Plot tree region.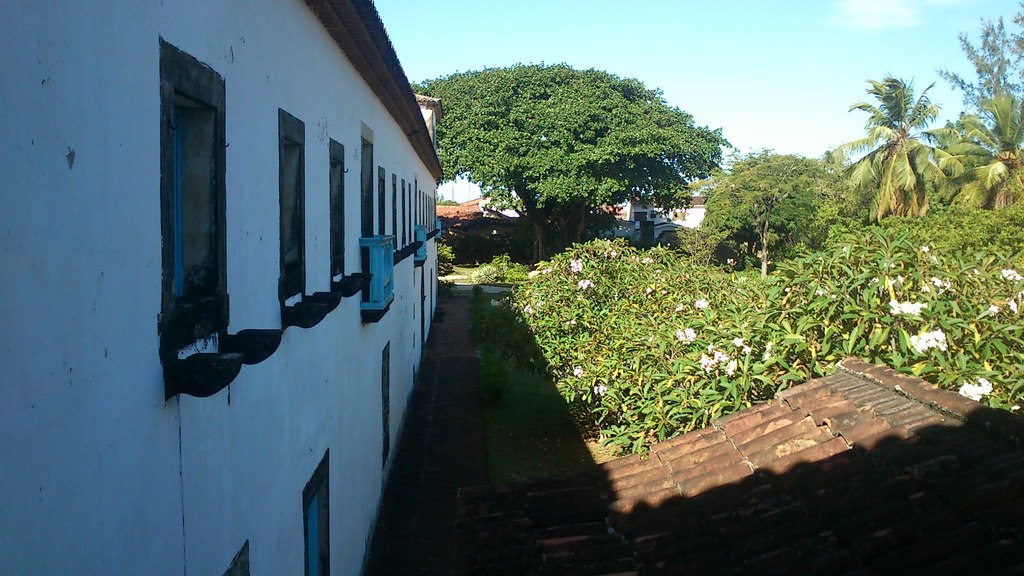
Plotted at left=708, top=146, right=849, bottom=282.
